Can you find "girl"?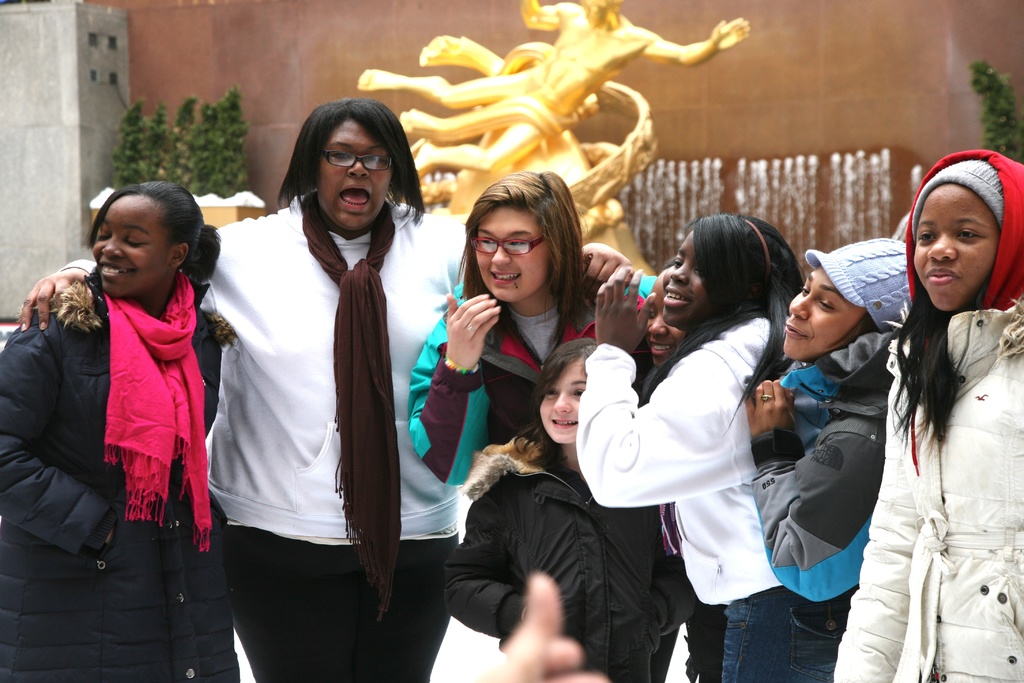
Yes, bounding box: box=[0, 187, 238, 682].
